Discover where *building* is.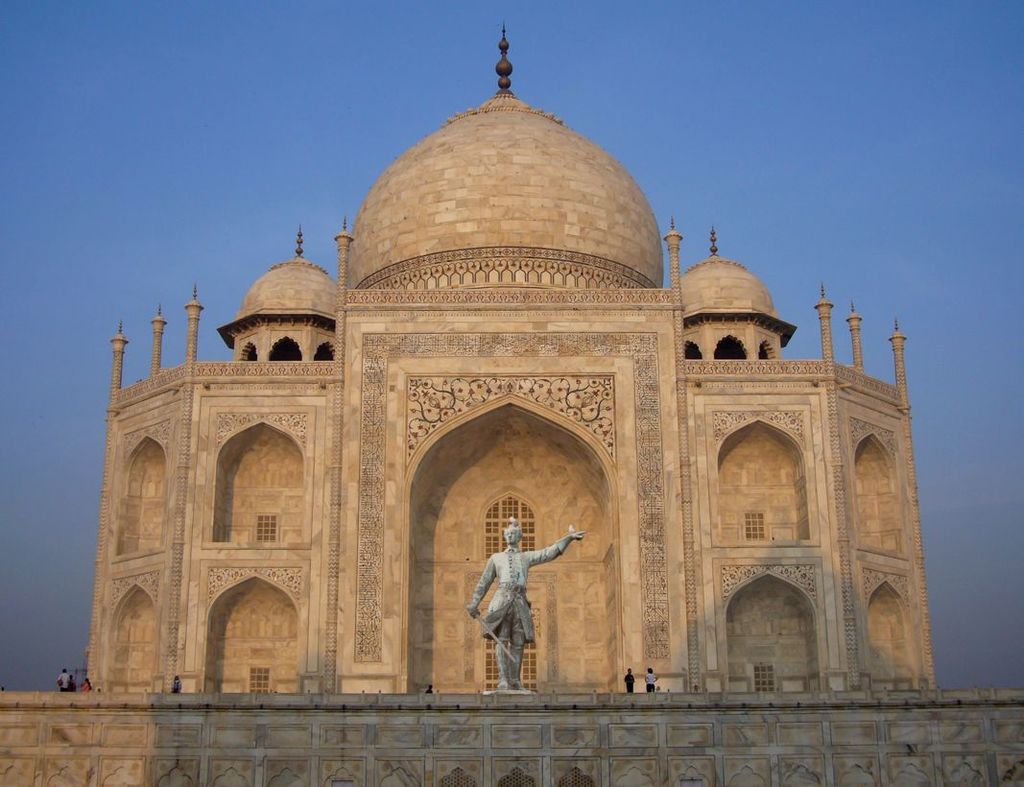
Discovered at select_region(80, 19, 941, 700).
